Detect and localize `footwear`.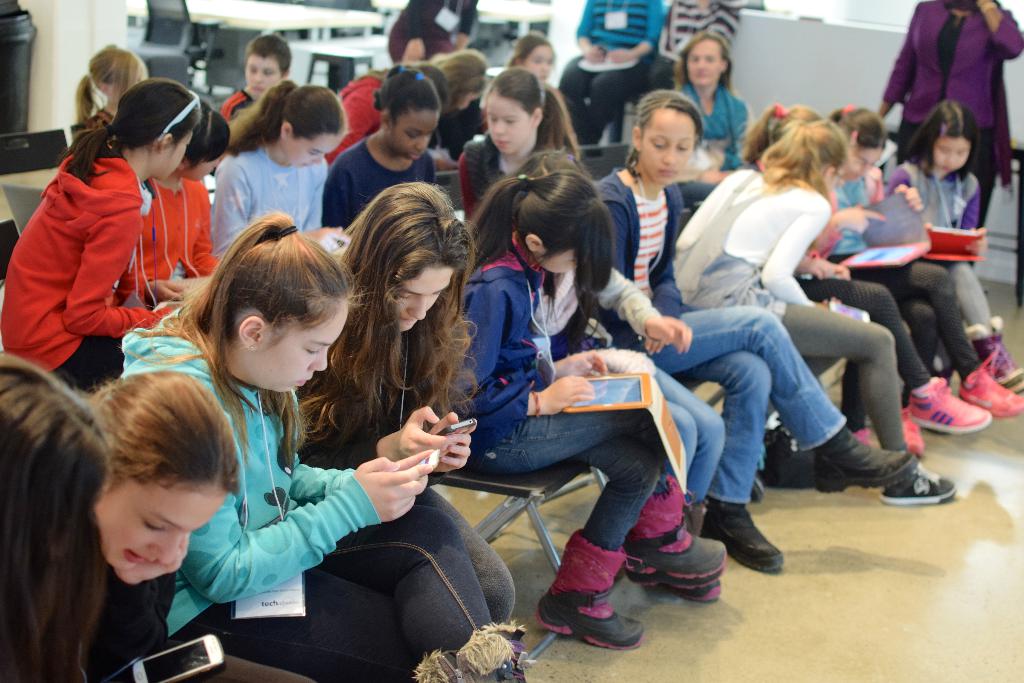
Localized at x1=658 y1=573 x2=731 y2=605.
